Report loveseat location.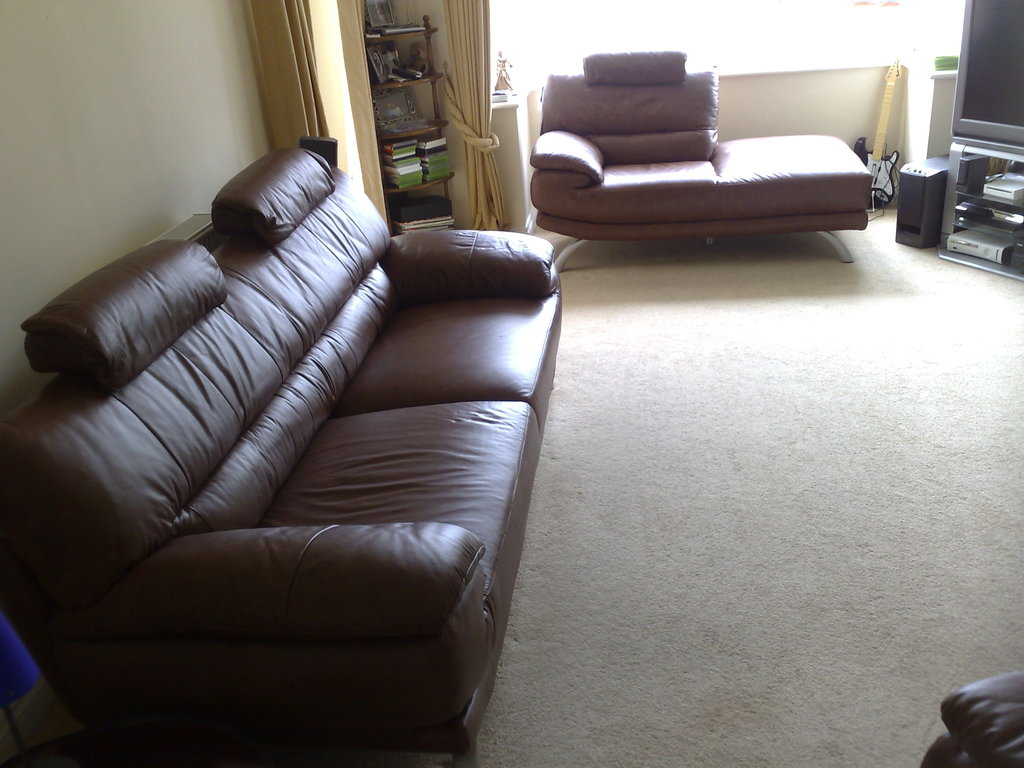
Report: bbox=[0, 136, 667, 749].
